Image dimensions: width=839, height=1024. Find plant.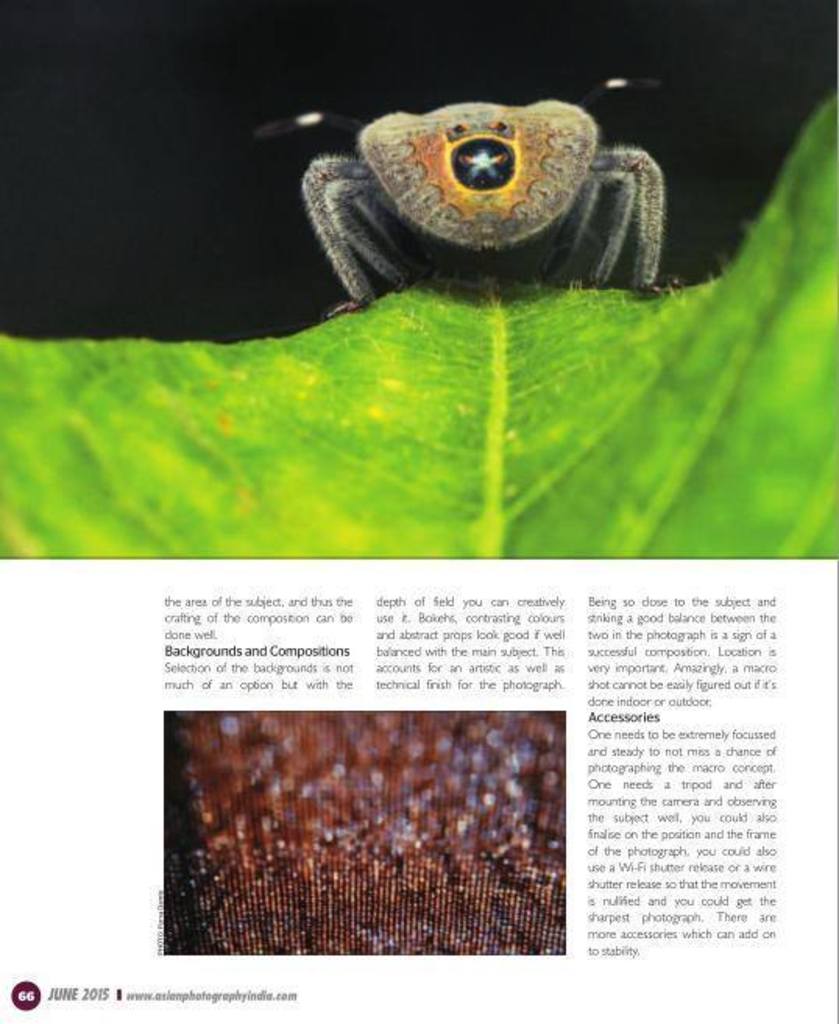
(0, 95, 837, 558).
